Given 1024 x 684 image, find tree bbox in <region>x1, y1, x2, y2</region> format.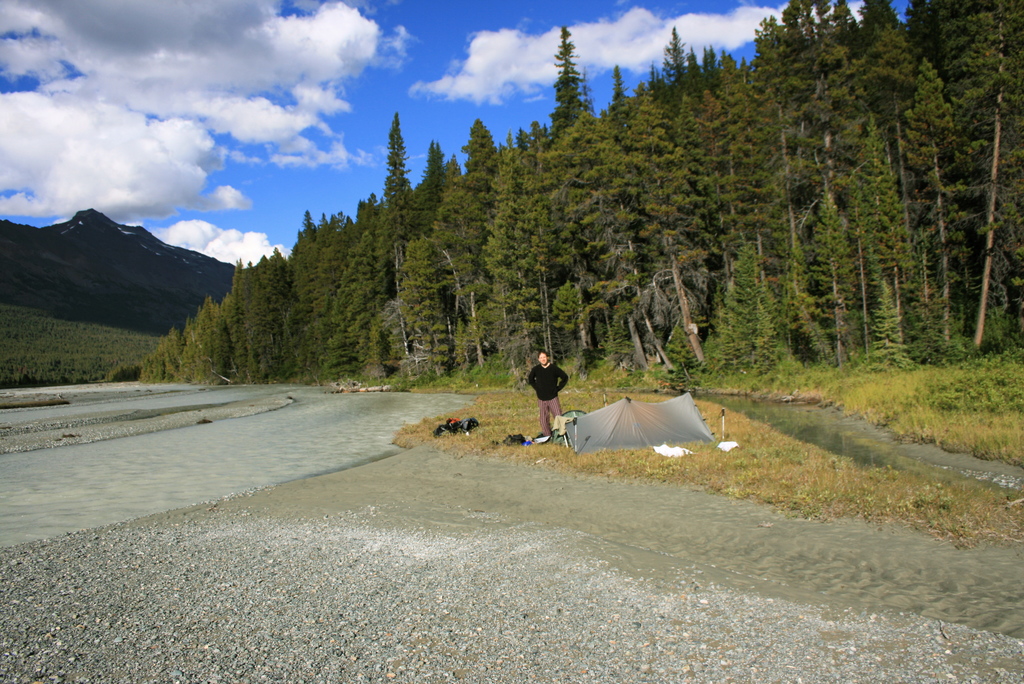
<region>927, 0, 1023, 348</region>.
